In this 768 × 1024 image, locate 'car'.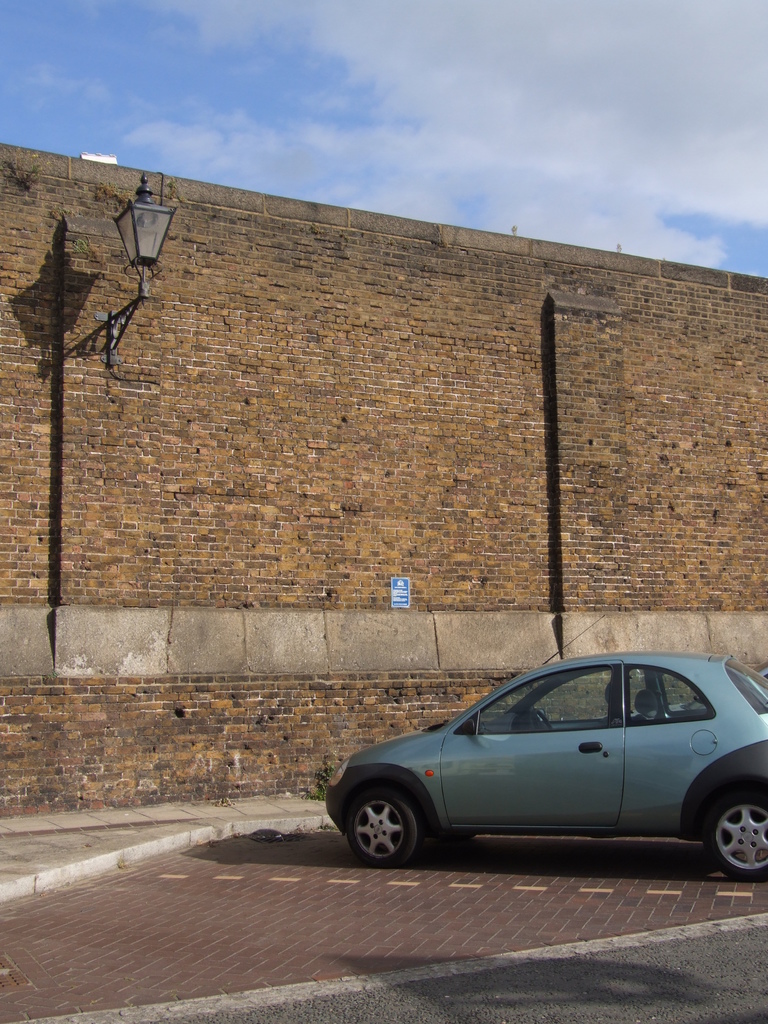
Bounding box: pyautogui.locateOnScreen(324, 612, 767, 879).
